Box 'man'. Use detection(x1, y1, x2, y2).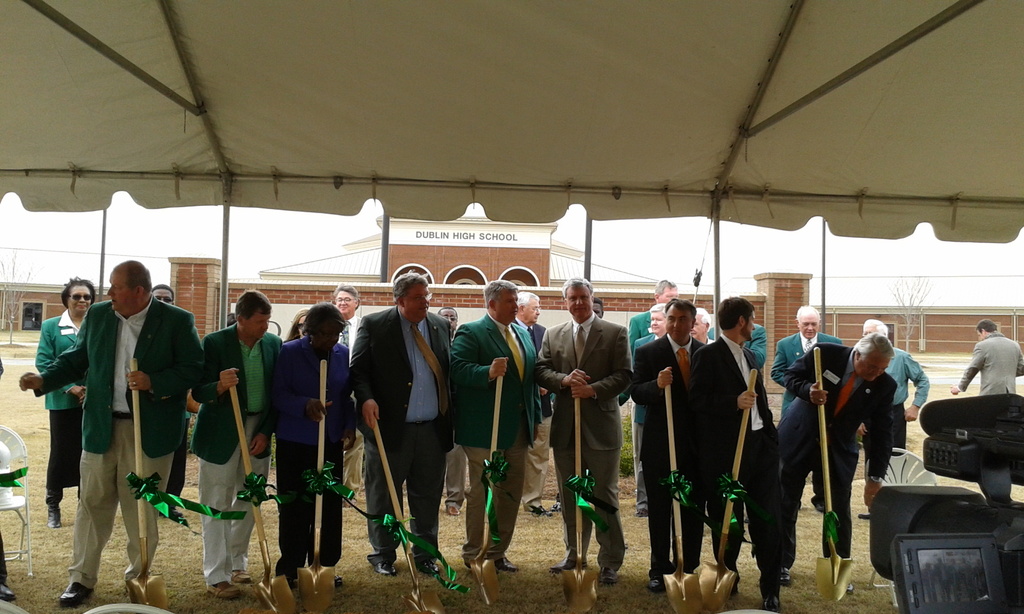
detection(433, 305, 468, 516).
